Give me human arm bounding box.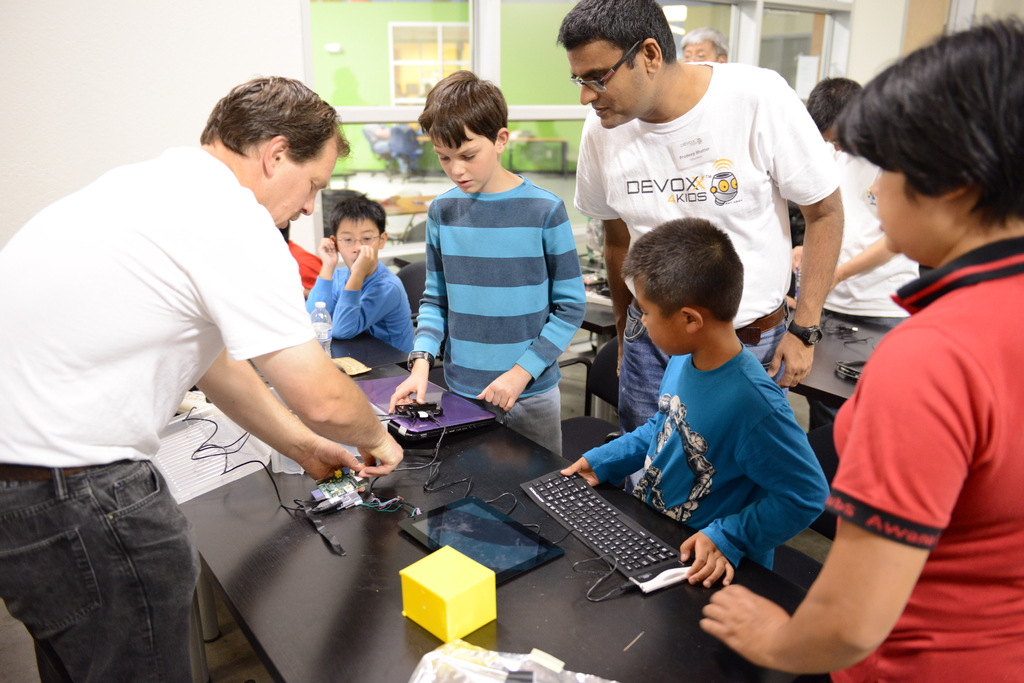
box(182, 323, 377, 496).
